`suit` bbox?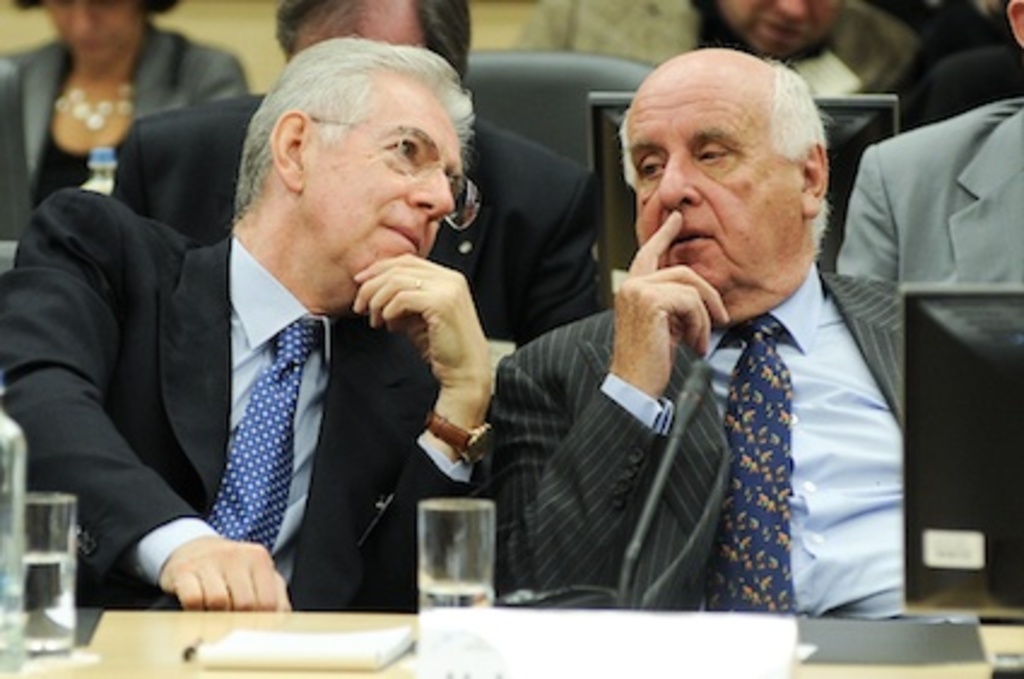
[48, 94, 446, 633]
